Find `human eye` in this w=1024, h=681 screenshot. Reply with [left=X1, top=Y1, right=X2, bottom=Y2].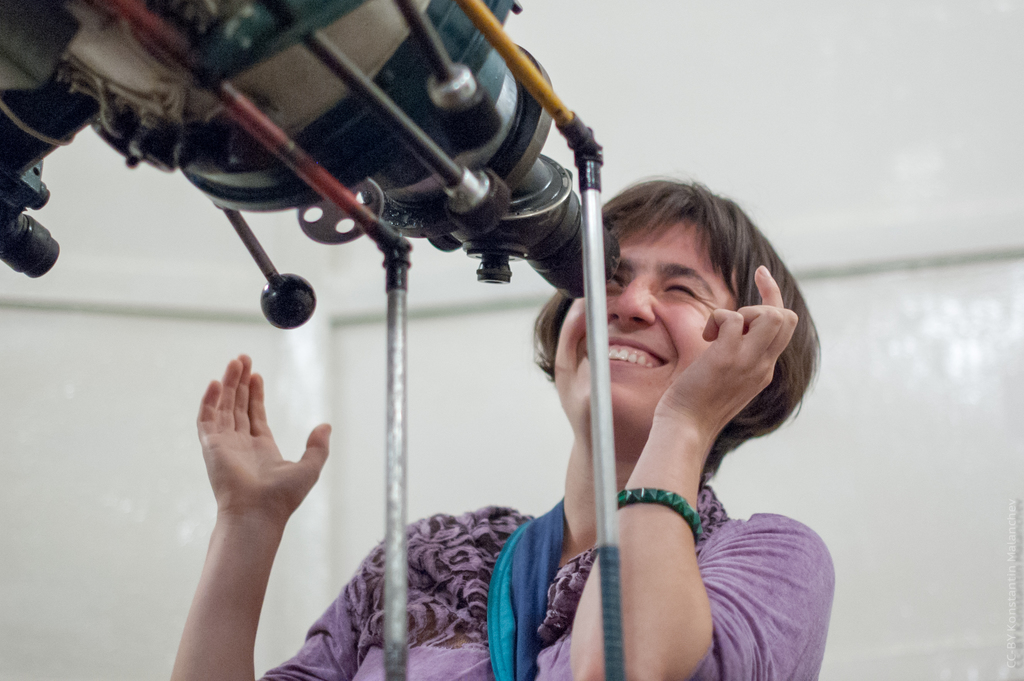
[left=661, top=279, right=696, bottom=309].
